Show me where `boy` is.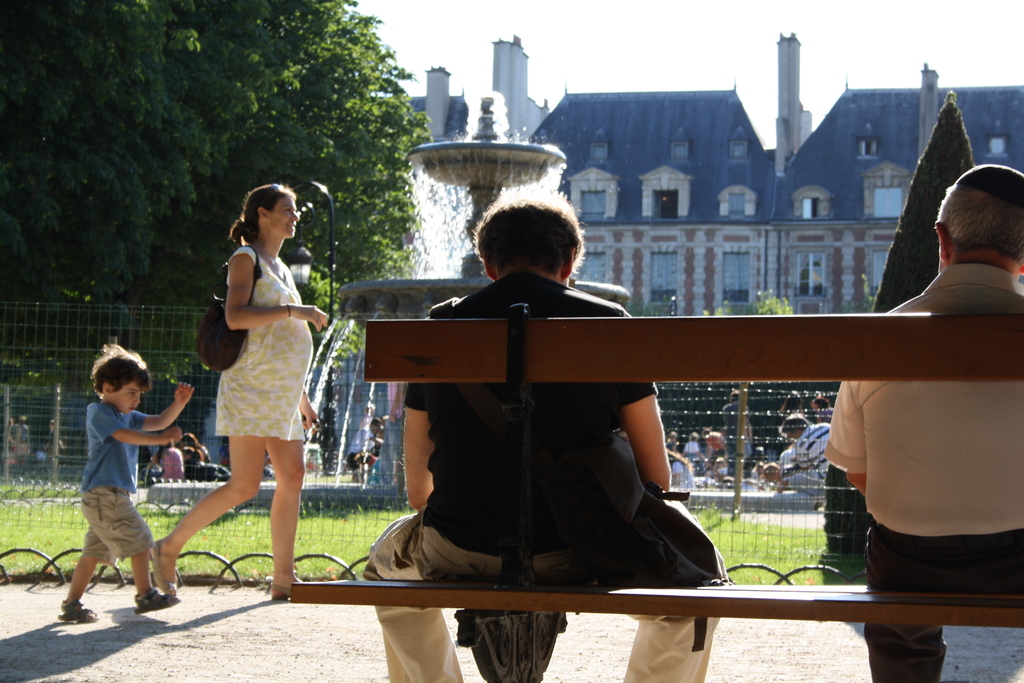
`boy` is at left=49, top=336, right=191, bottom=620.
